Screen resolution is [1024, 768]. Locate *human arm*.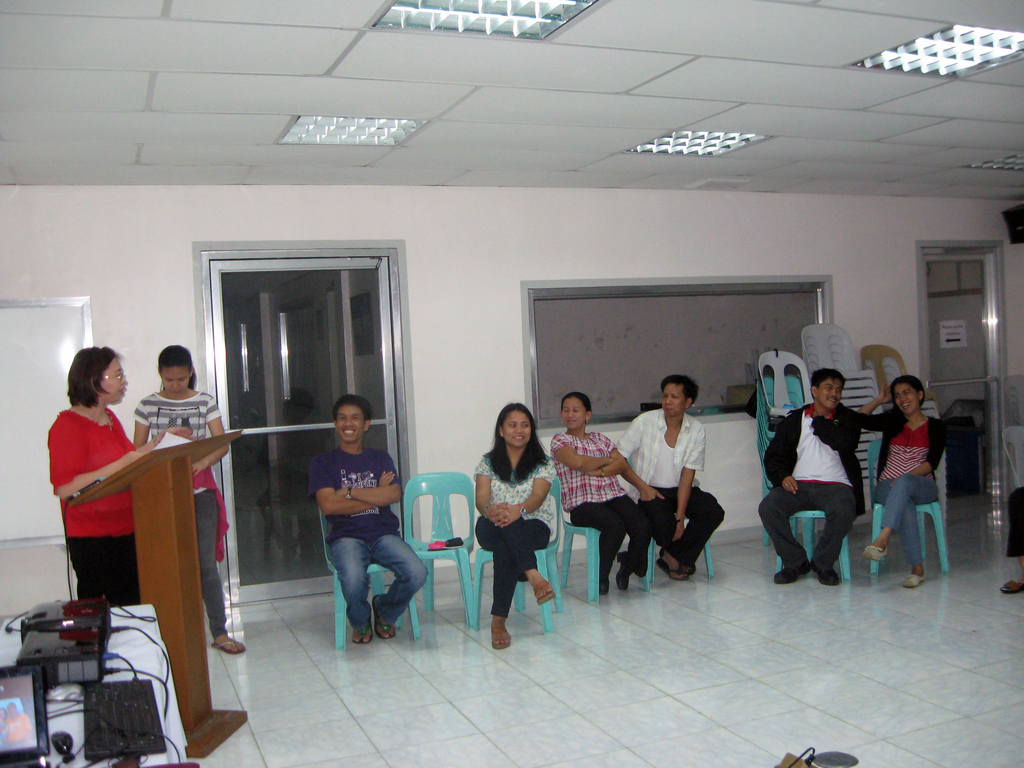
907, 418, 952, 480.
